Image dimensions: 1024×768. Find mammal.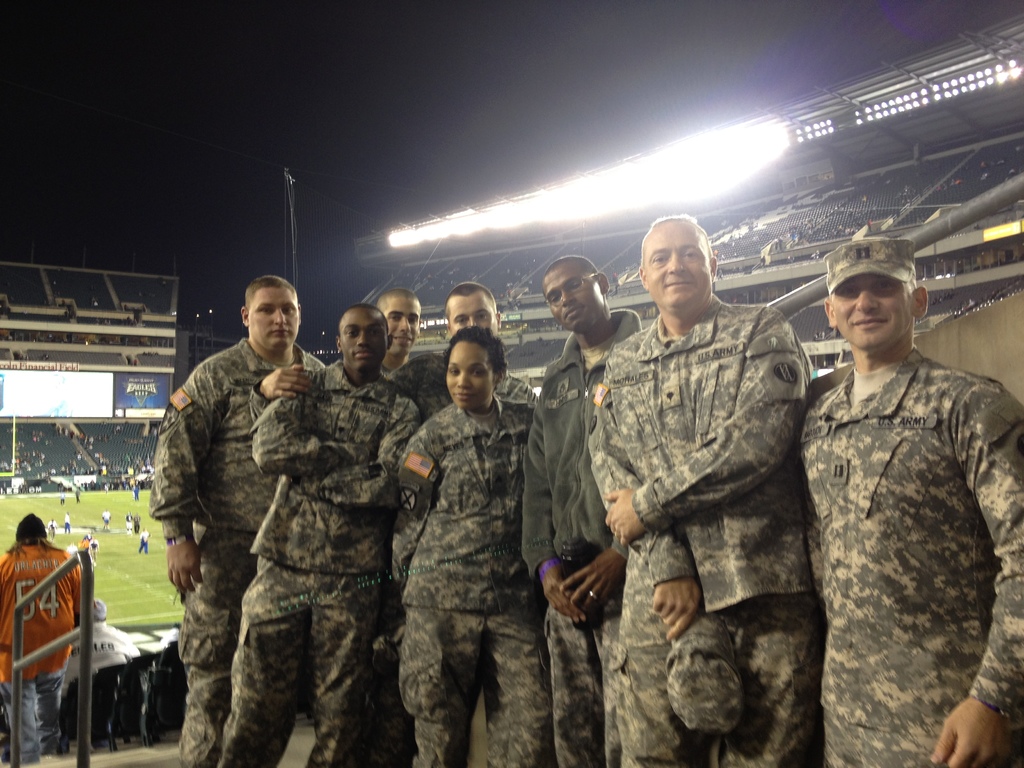
select_region(124, 511, 134, 533).
